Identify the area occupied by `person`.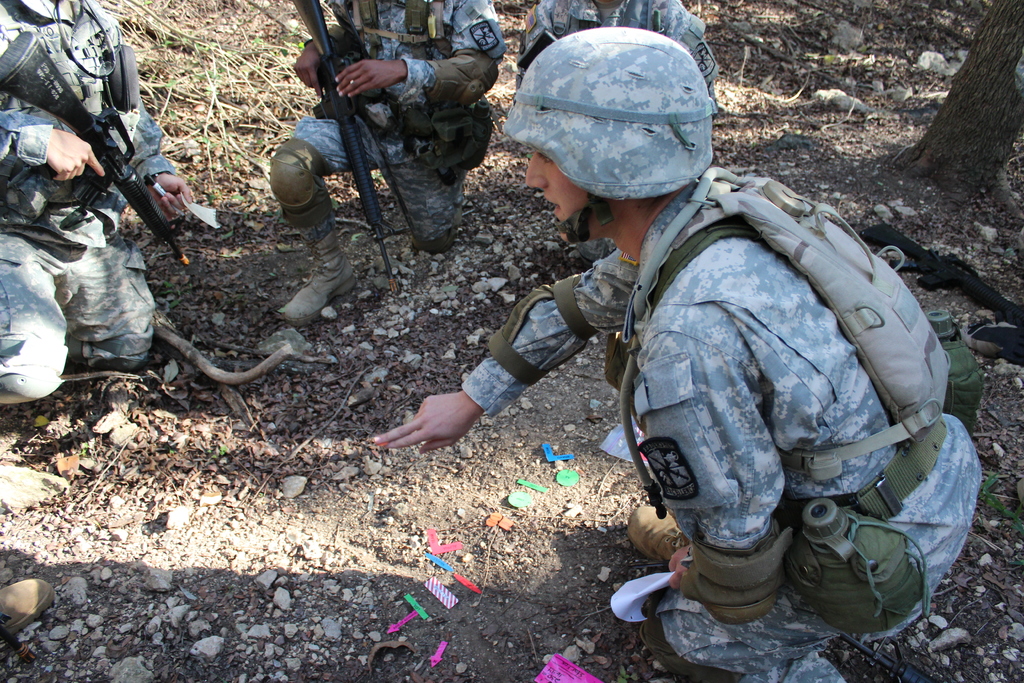
Area: 358:30:989:682.
